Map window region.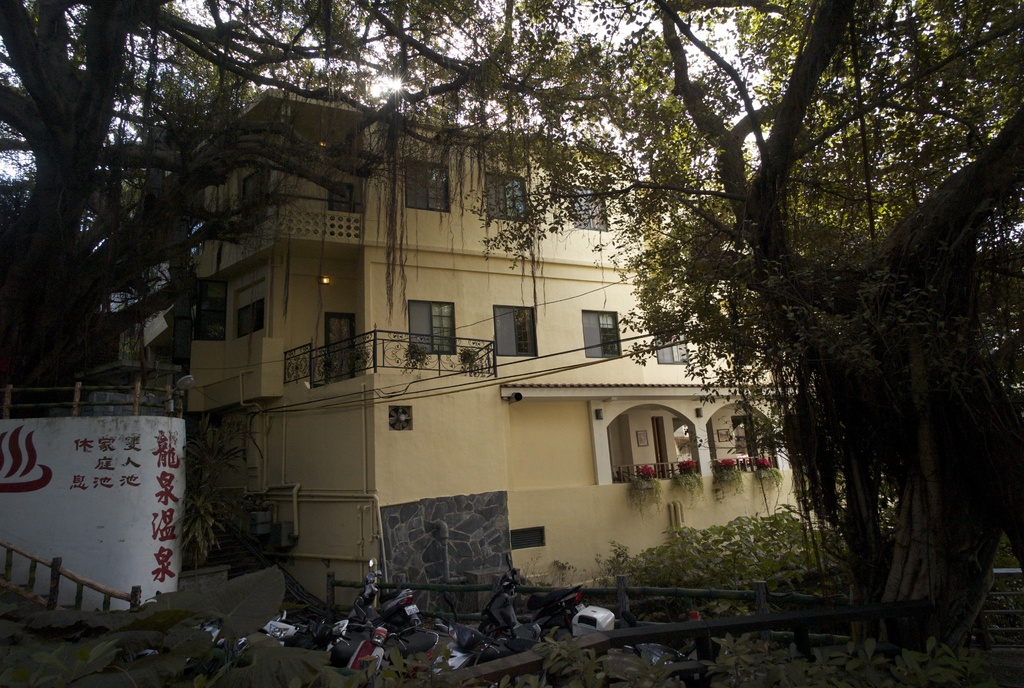
Mapped to select_region(575, 306, 620, 358).
